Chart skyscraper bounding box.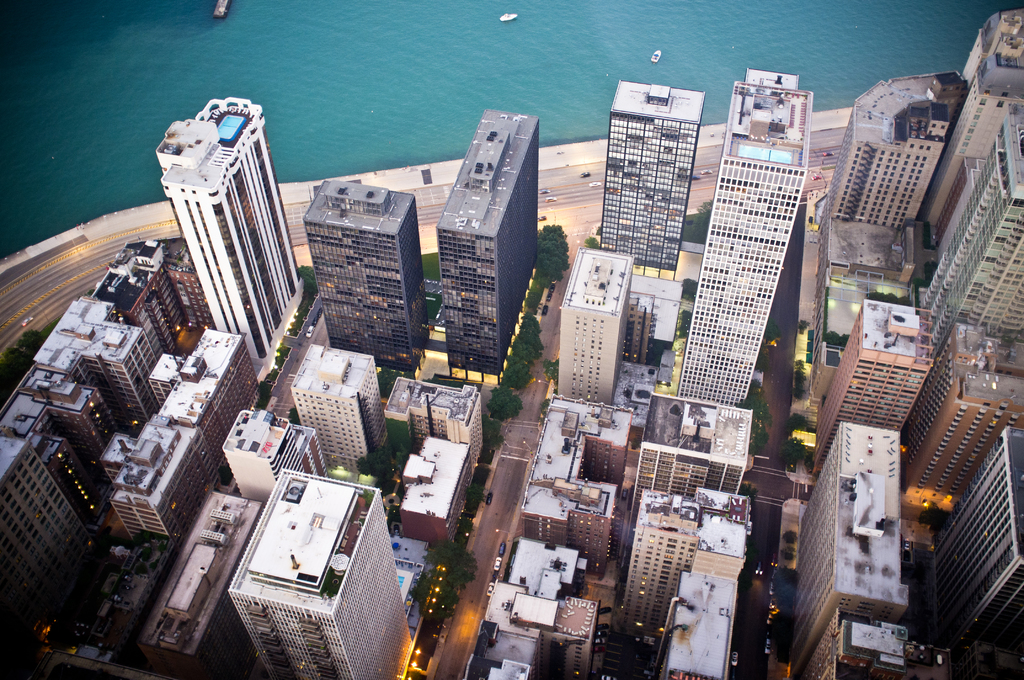
Charted: region(901, 320, 1023, 526).
